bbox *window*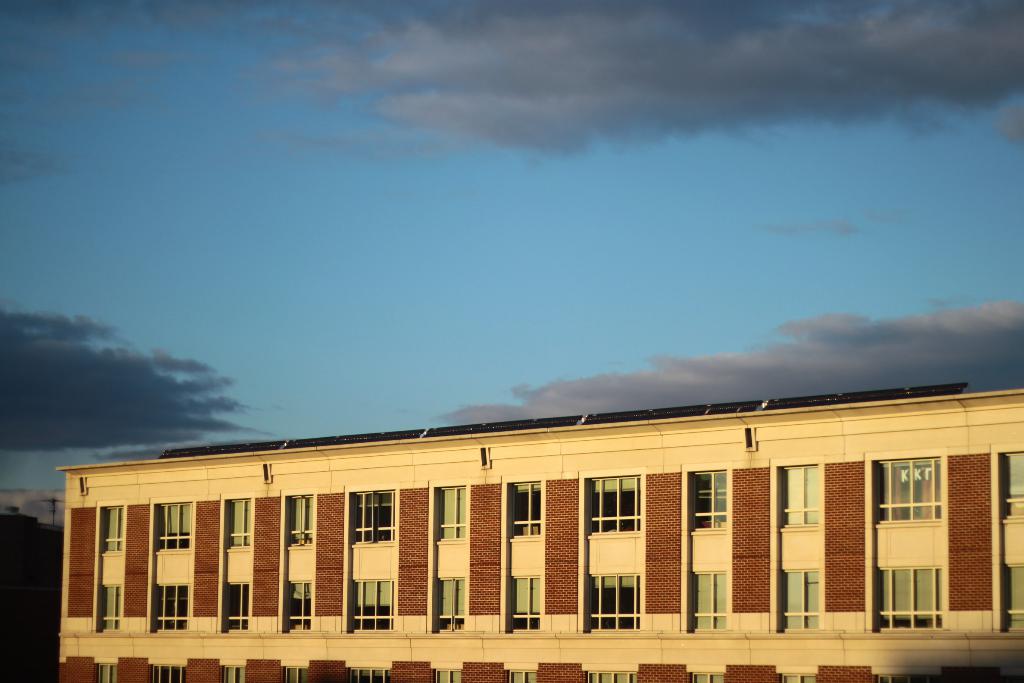
<bbox>780, 463, 816, 525</bbox>
